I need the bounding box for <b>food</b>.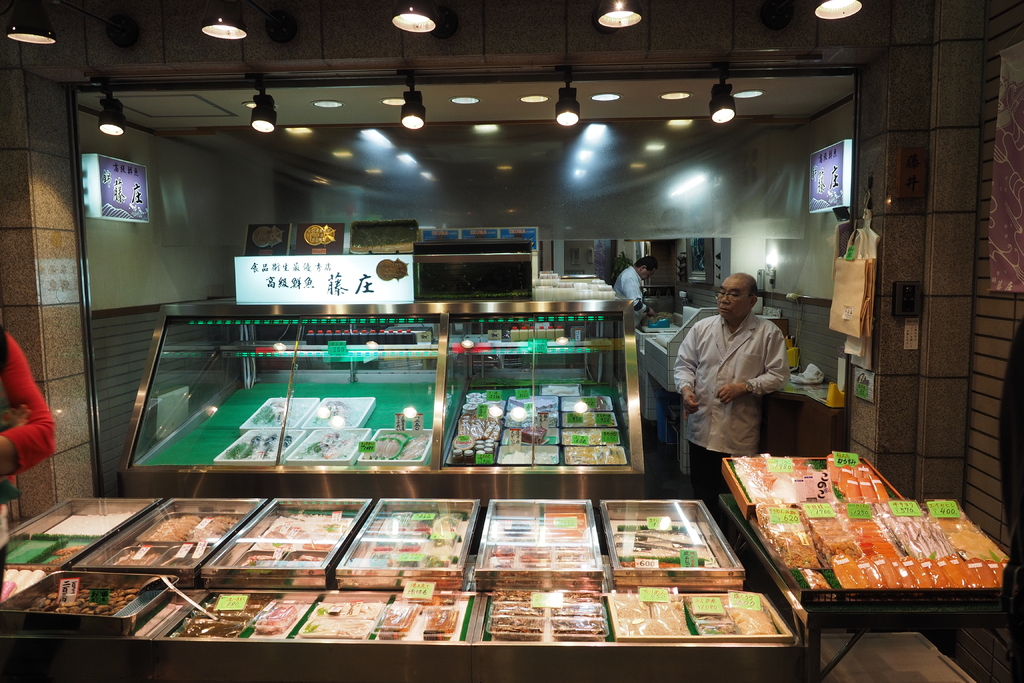
Here it is: (x1=111, y1=548, x2=163, y2=563).
